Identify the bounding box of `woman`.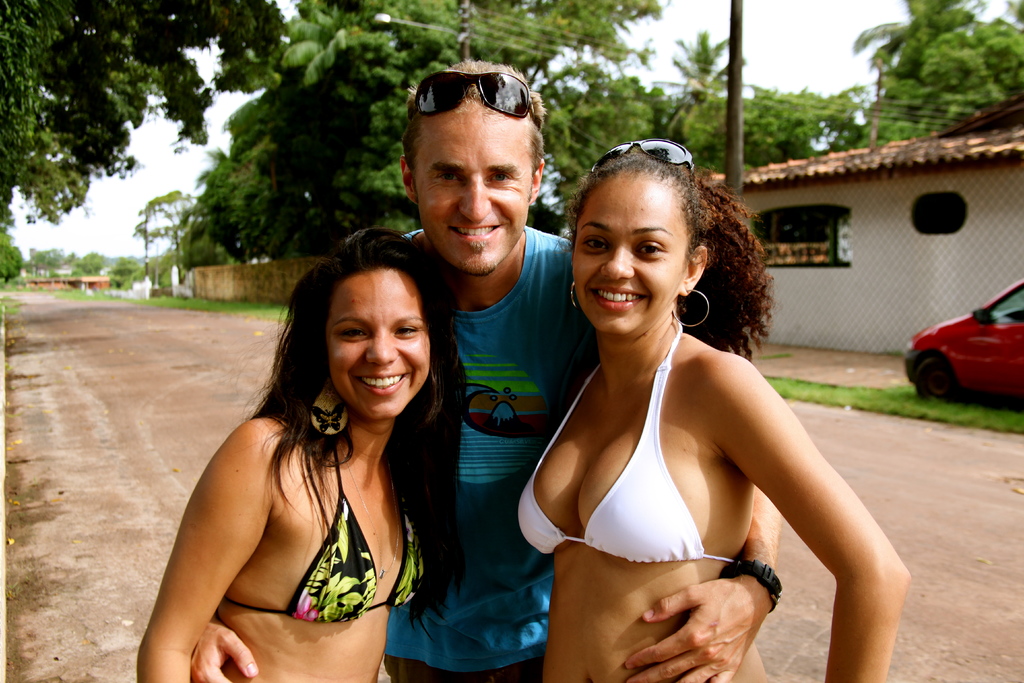
503 134 896 674.
